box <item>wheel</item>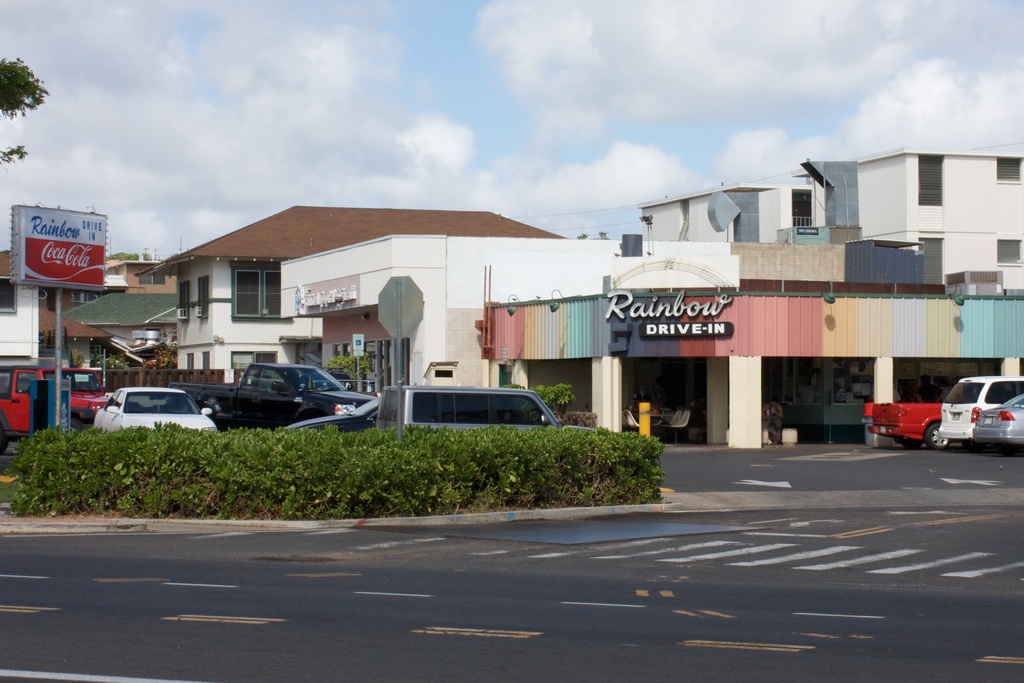
x1=0, y1=424, x2=8, y2=457
